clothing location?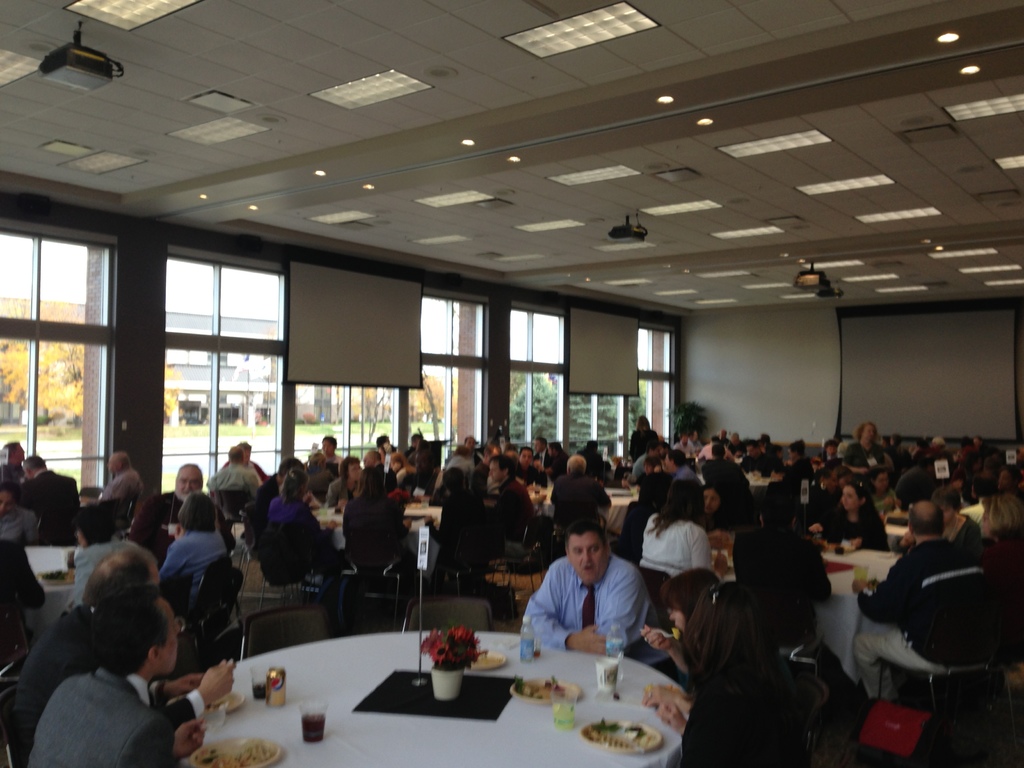
box=[575, 444, 607, 481]
